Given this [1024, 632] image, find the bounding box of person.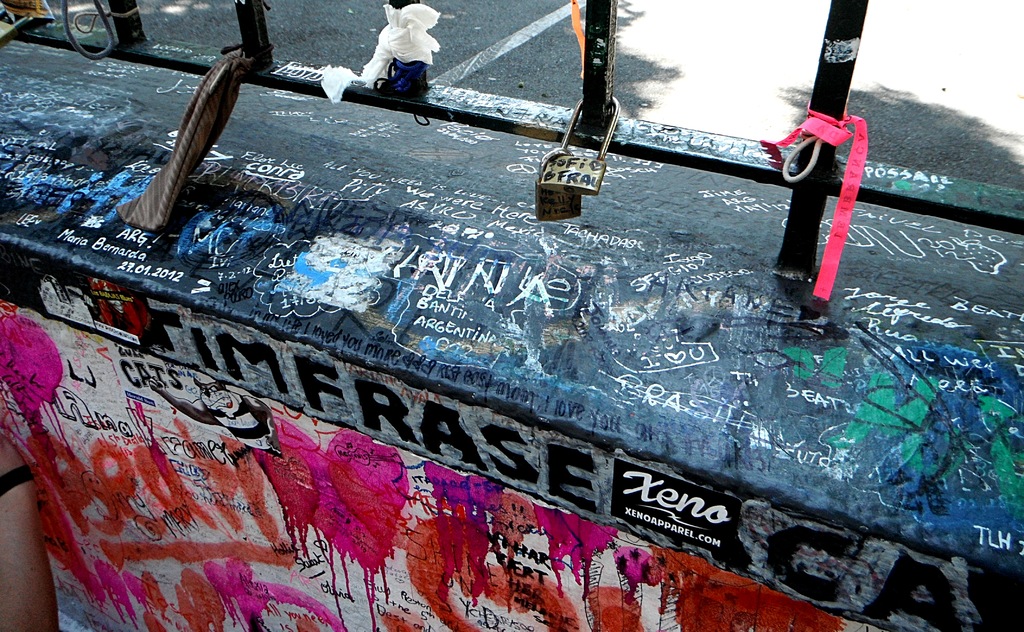
0,435,70,631.
